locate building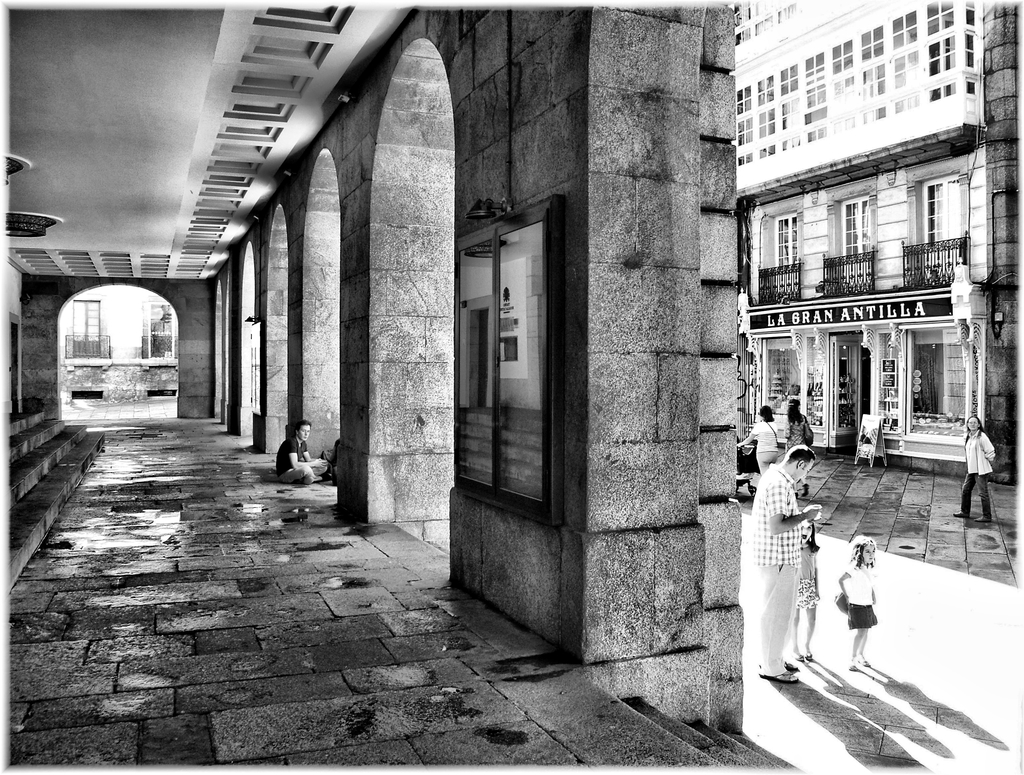
{"left": 730, "top": 0, "right": 1023, "bottom": 482}
